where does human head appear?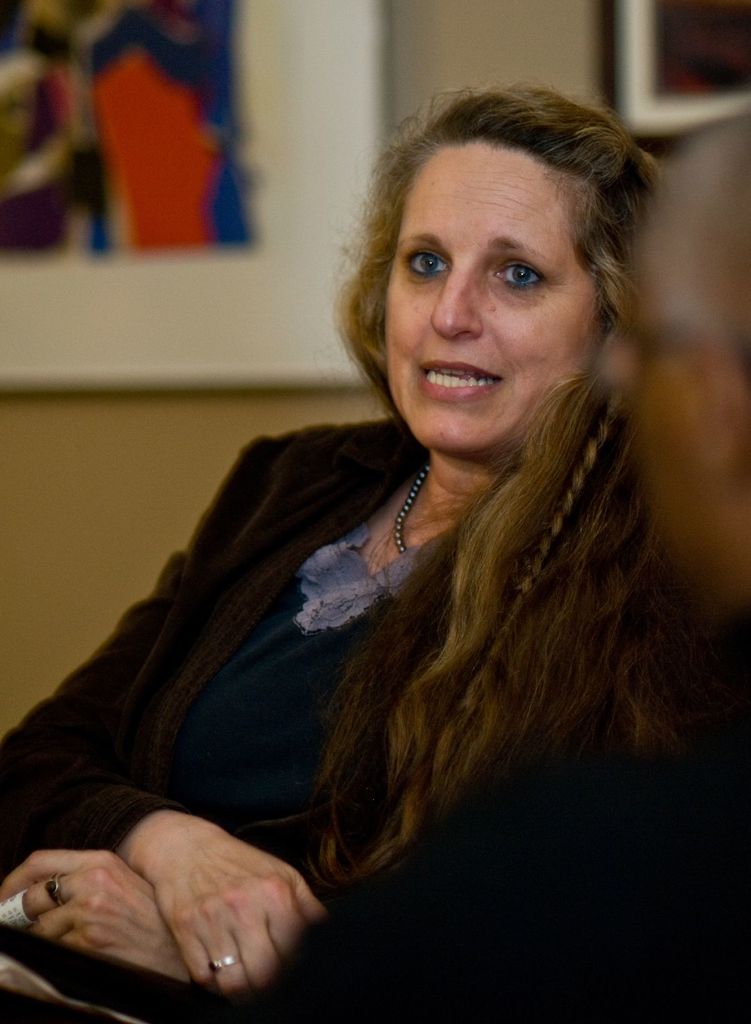
Appears at 607,101,750,605.
